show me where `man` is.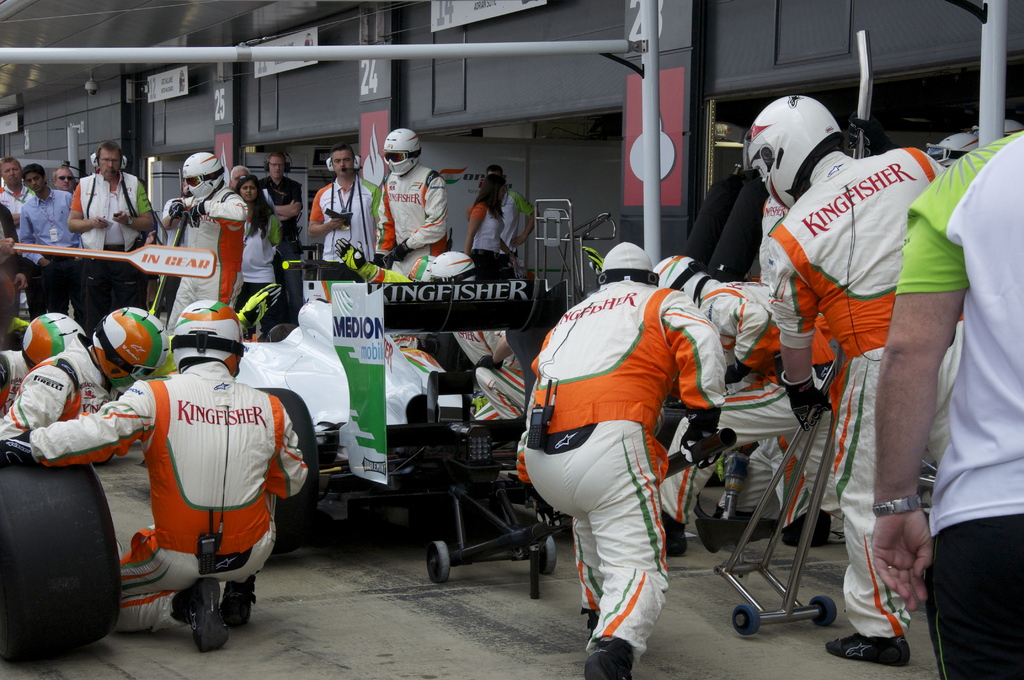
`man` is at 481:161:538:263.
